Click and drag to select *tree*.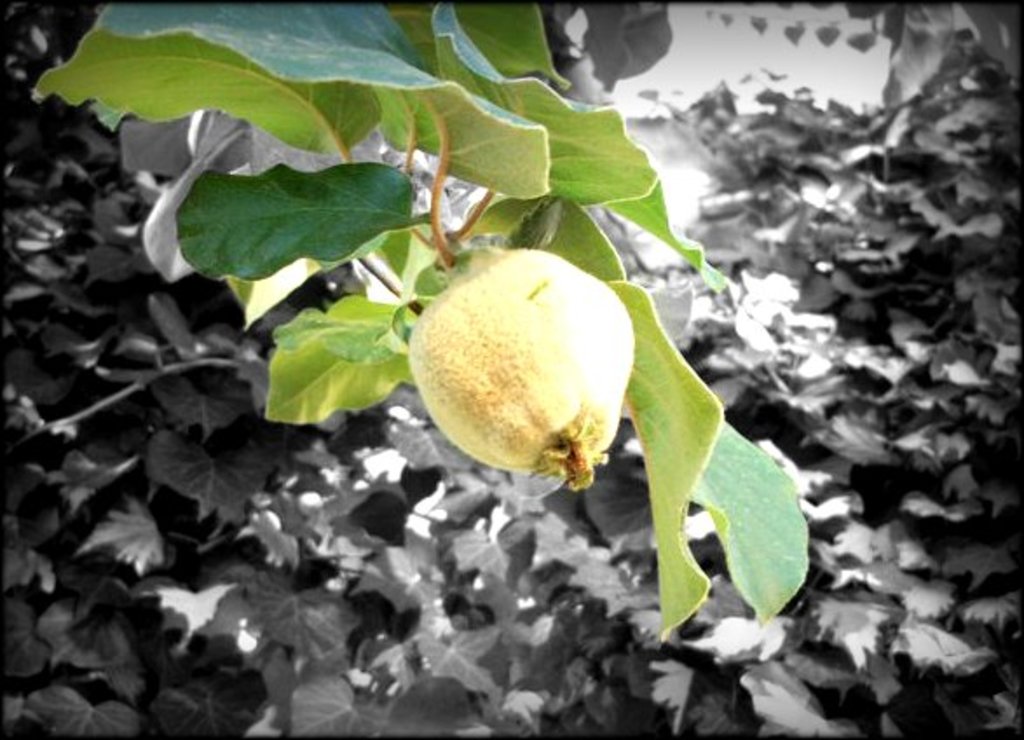
Selection: x1=0 y1=0 x2=1022 y2=738.
